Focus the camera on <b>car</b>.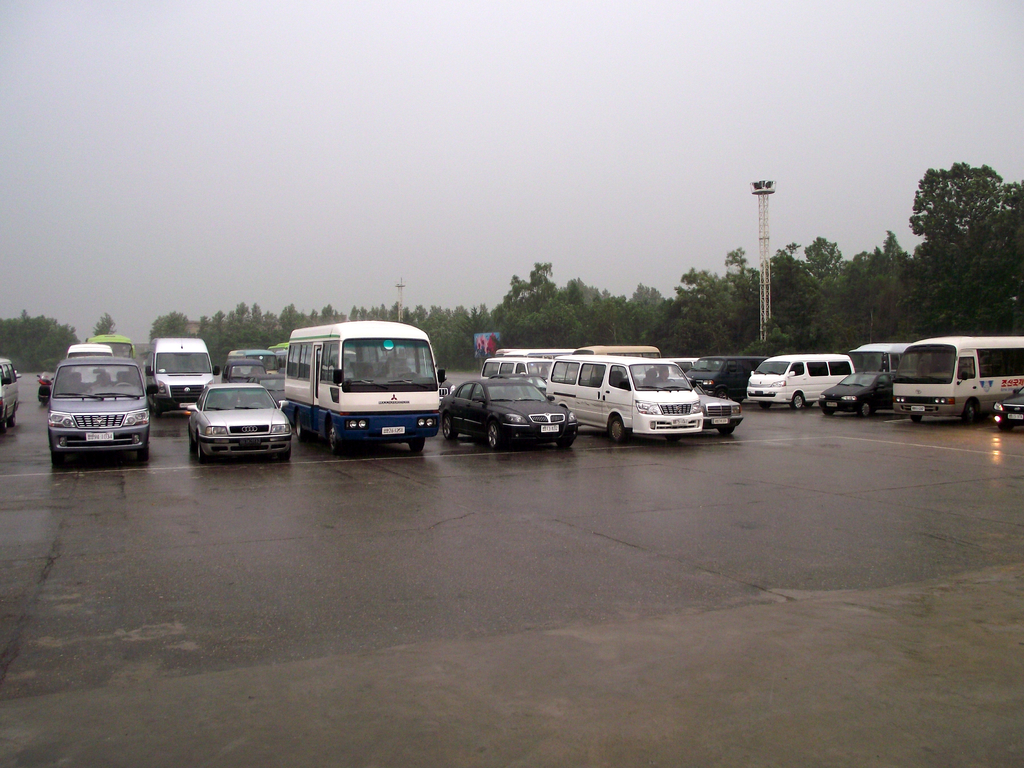
Focus region: [0, 357, 18, 434].
